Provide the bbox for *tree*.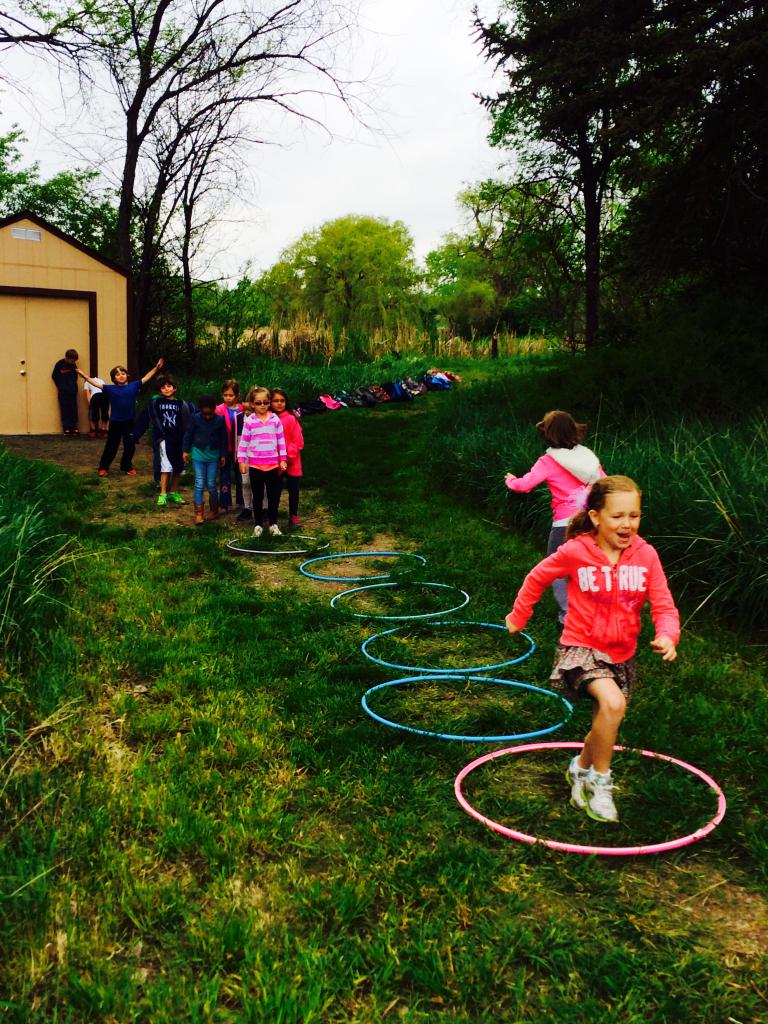
BBox(0, 132, 163, 283).
